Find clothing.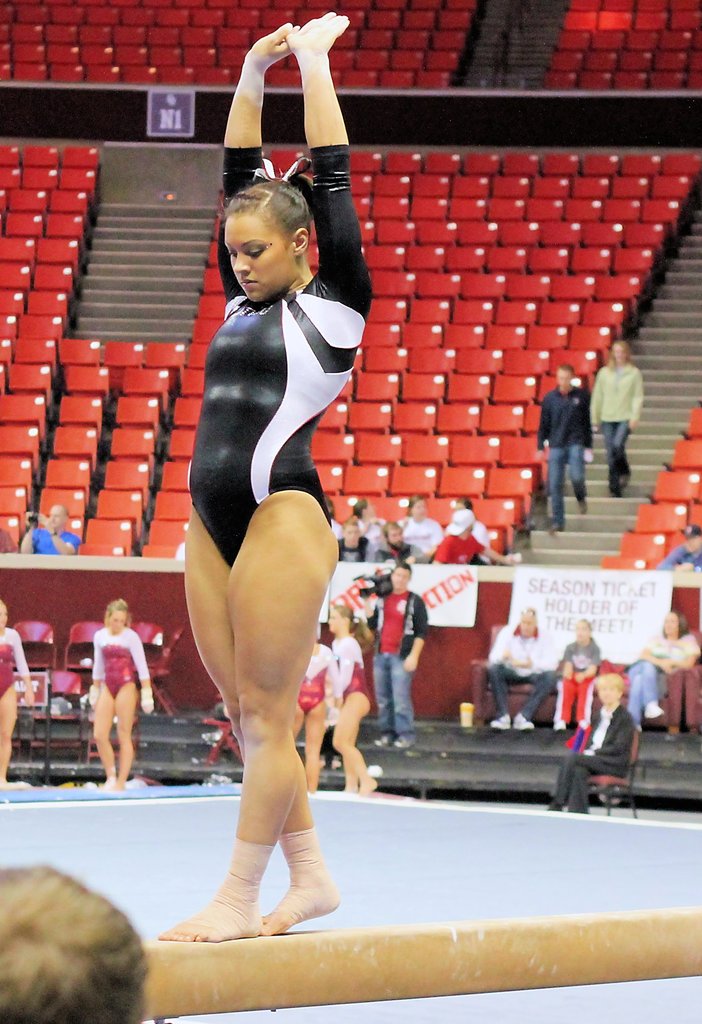
box(534, 390, 593, 535).
